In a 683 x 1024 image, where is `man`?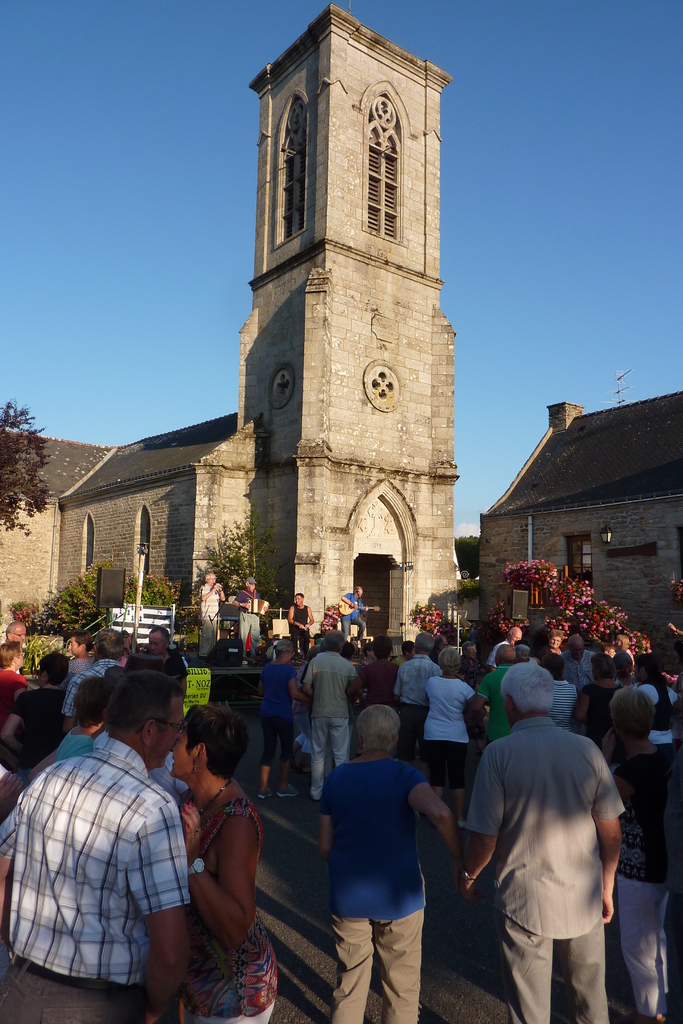
region(0, 675, 200, 1023).
